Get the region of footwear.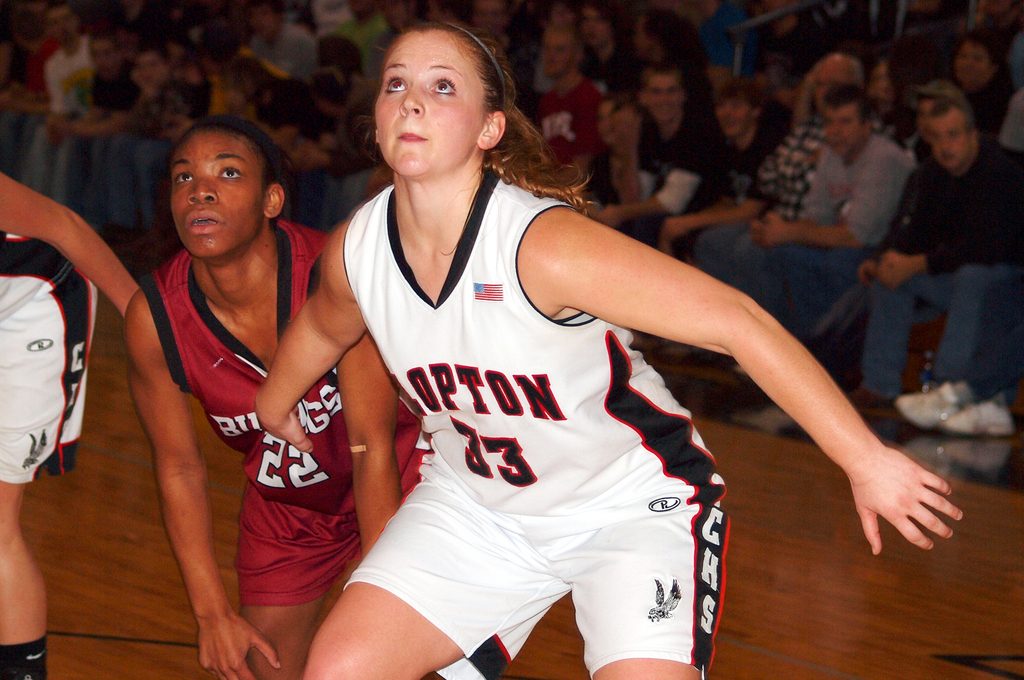
939 393 1014 432.
